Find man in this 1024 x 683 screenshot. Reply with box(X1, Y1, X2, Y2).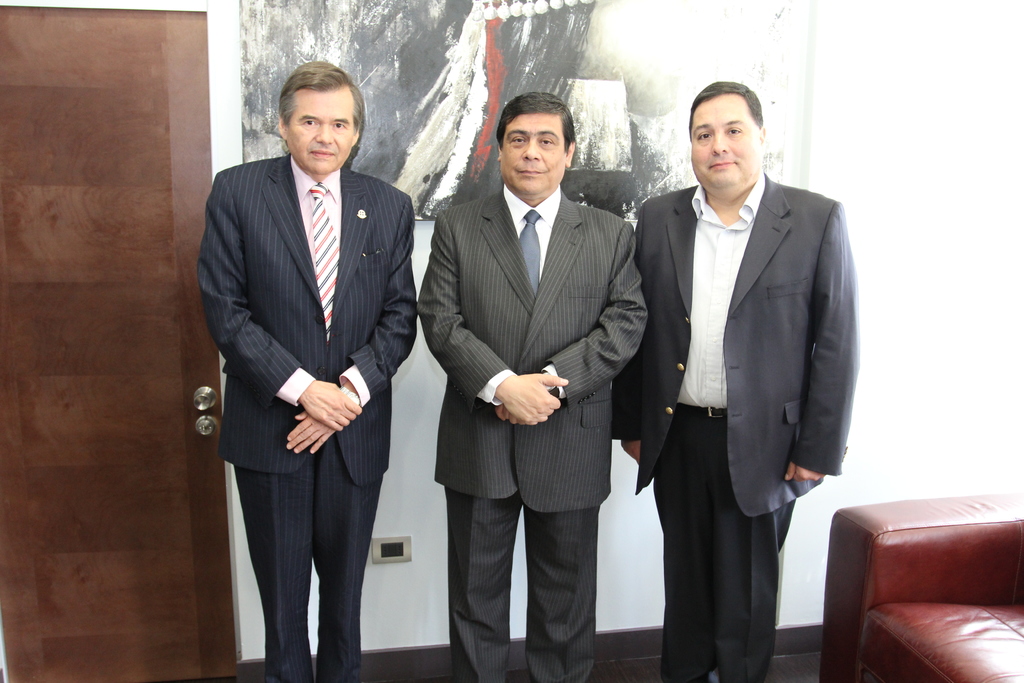
box(198, 60, 433, 682).
